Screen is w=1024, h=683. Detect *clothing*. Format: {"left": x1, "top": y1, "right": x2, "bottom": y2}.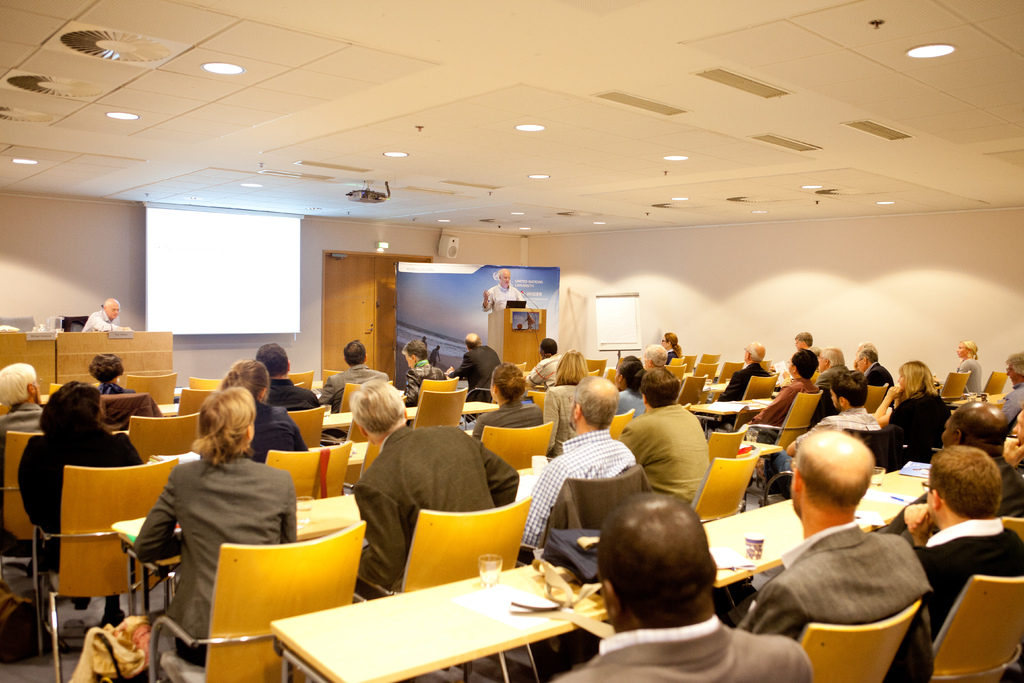
{"left": 317, "top": 365, "right": 384, "bottom": 419}.
